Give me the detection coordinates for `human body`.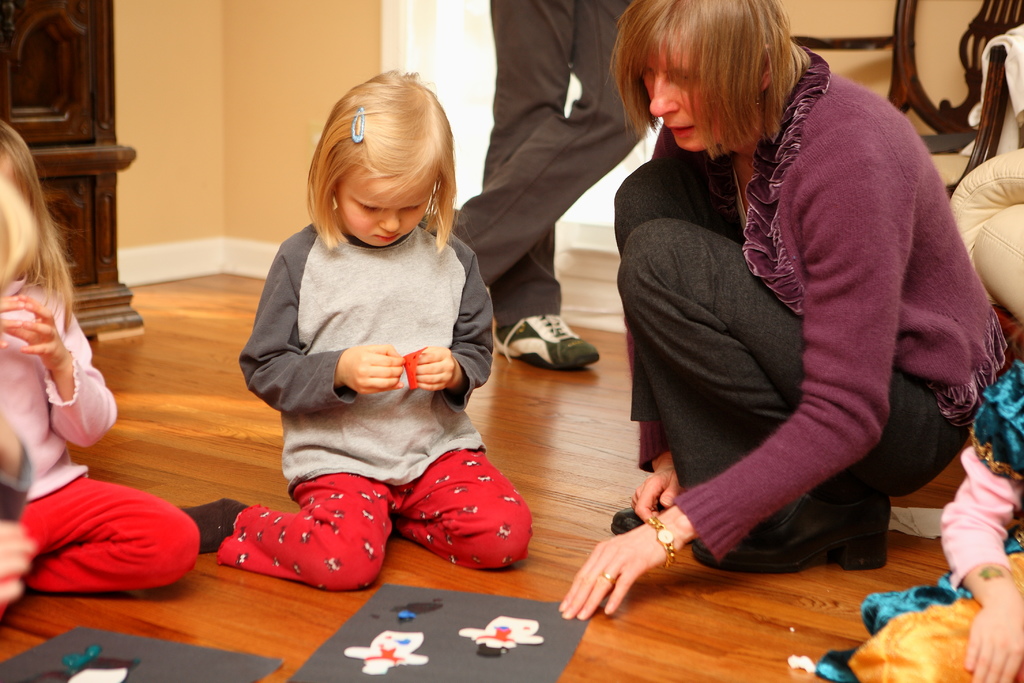
(x1=611, y1=0, x2=1009, y2=638).
